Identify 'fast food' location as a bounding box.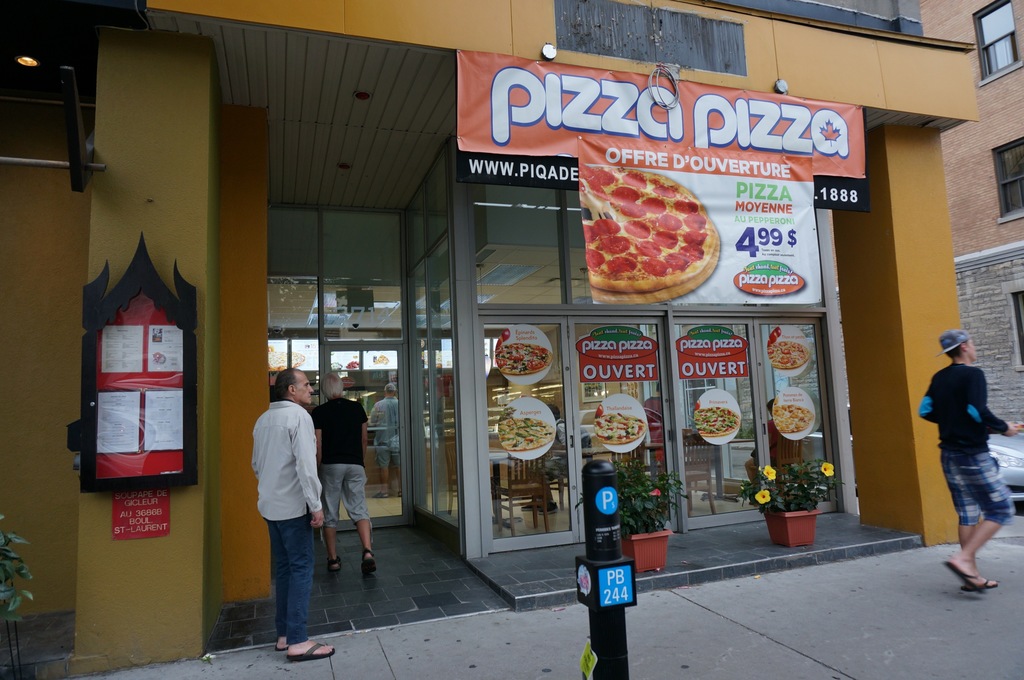
rect(765, 339, 813, 367).
